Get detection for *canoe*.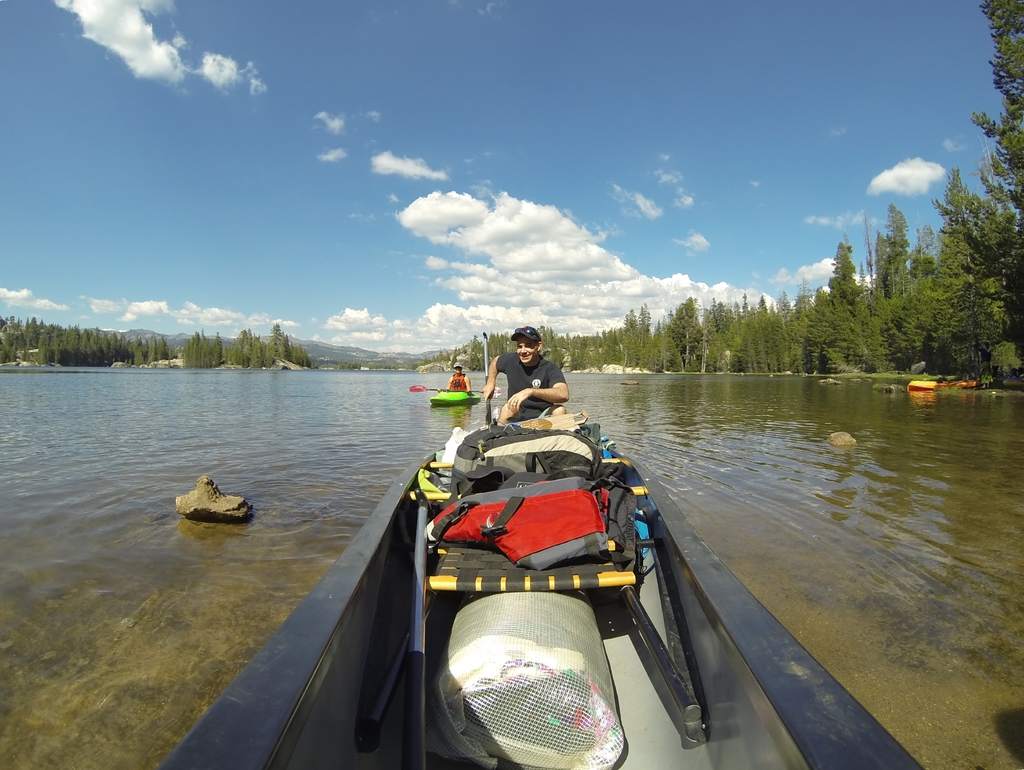
Detection: x1=430 y1=390 x2=481 y2=407.
